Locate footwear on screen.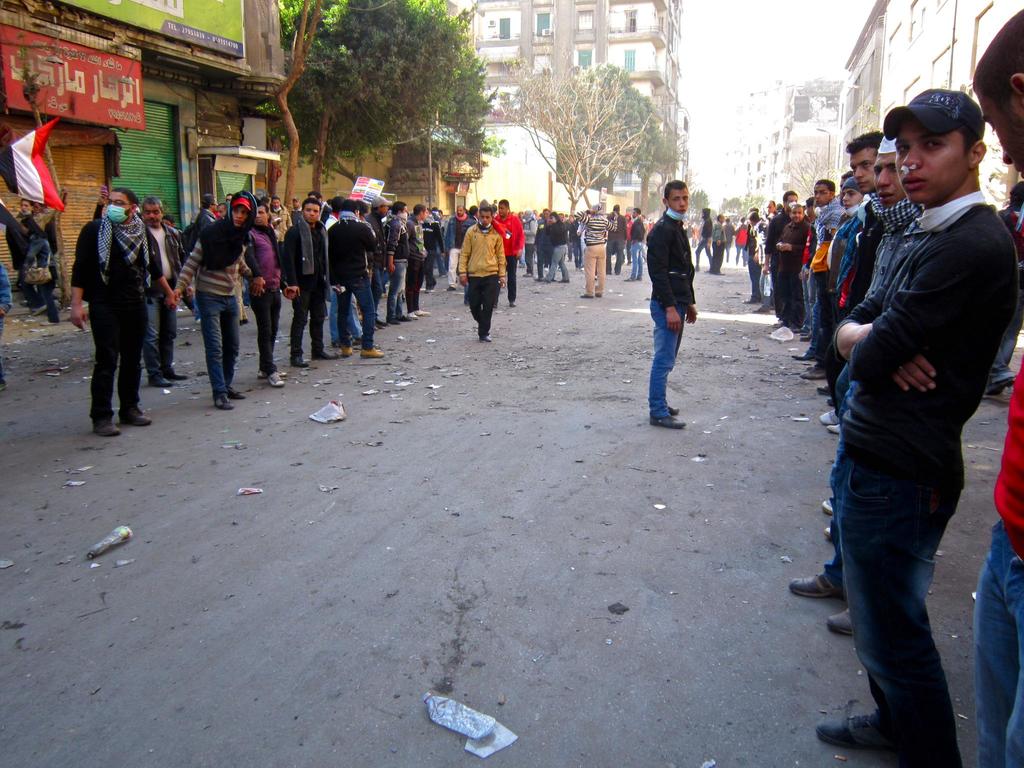
On screen at Rect(821, 408, 837, 423).
